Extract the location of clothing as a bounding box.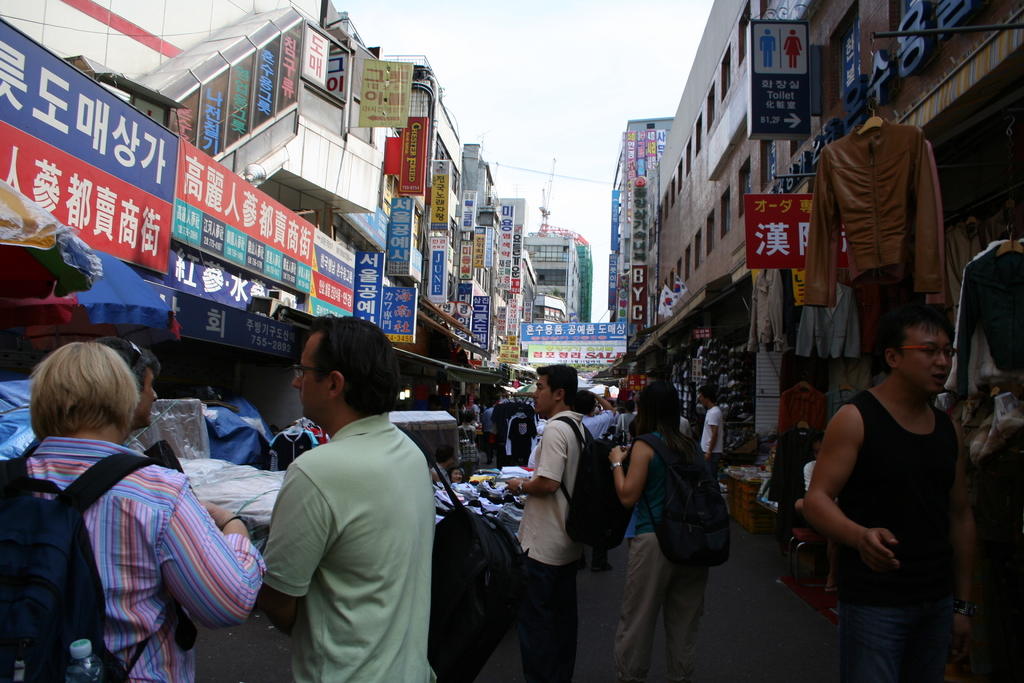
rect(796, 293, 856, 354).
